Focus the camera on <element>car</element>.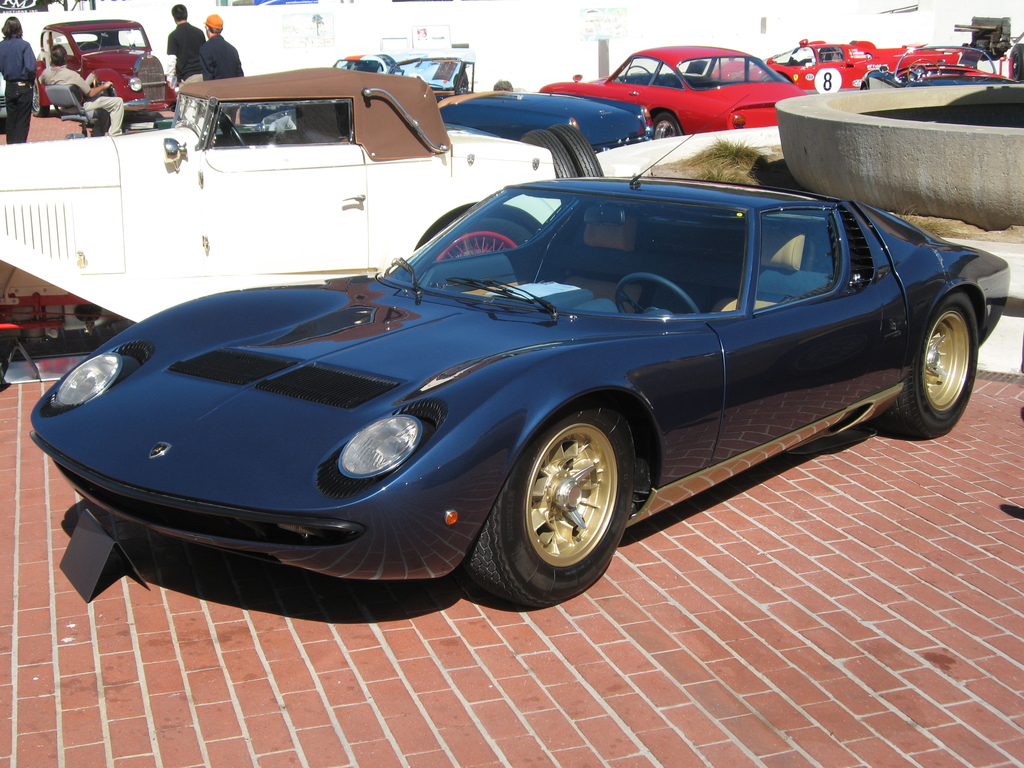
Focus region: bbox=(710, 35, 968, 90).
